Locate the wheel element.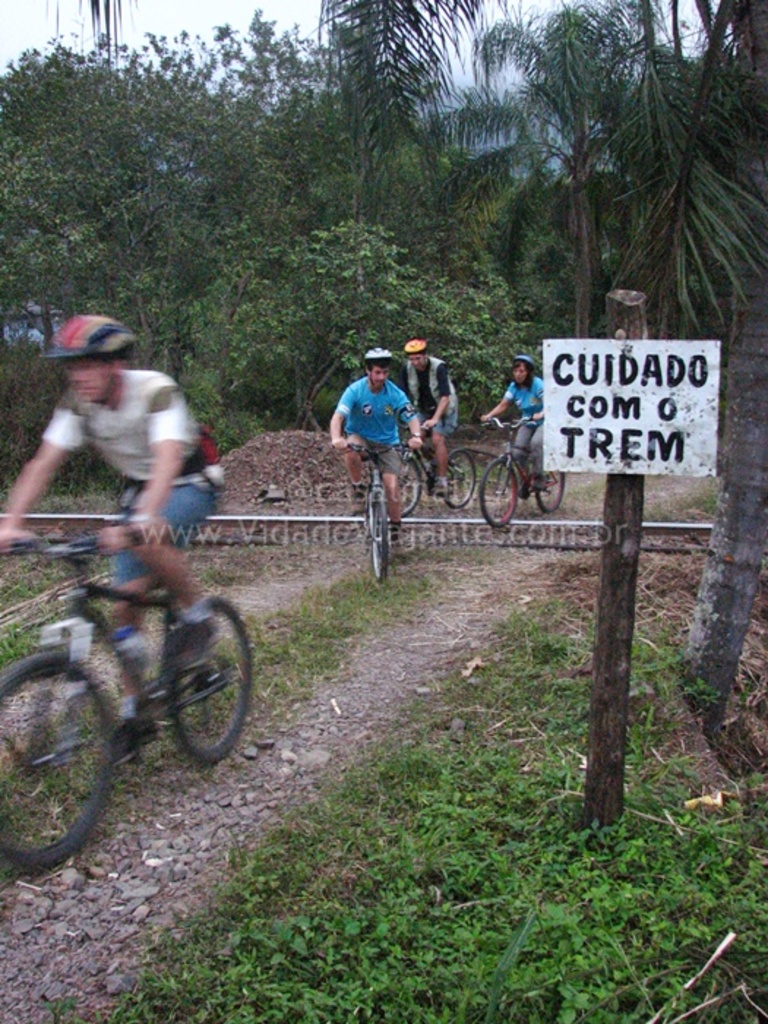
Element bbox: bbox=(443, 449, 478, 511).
